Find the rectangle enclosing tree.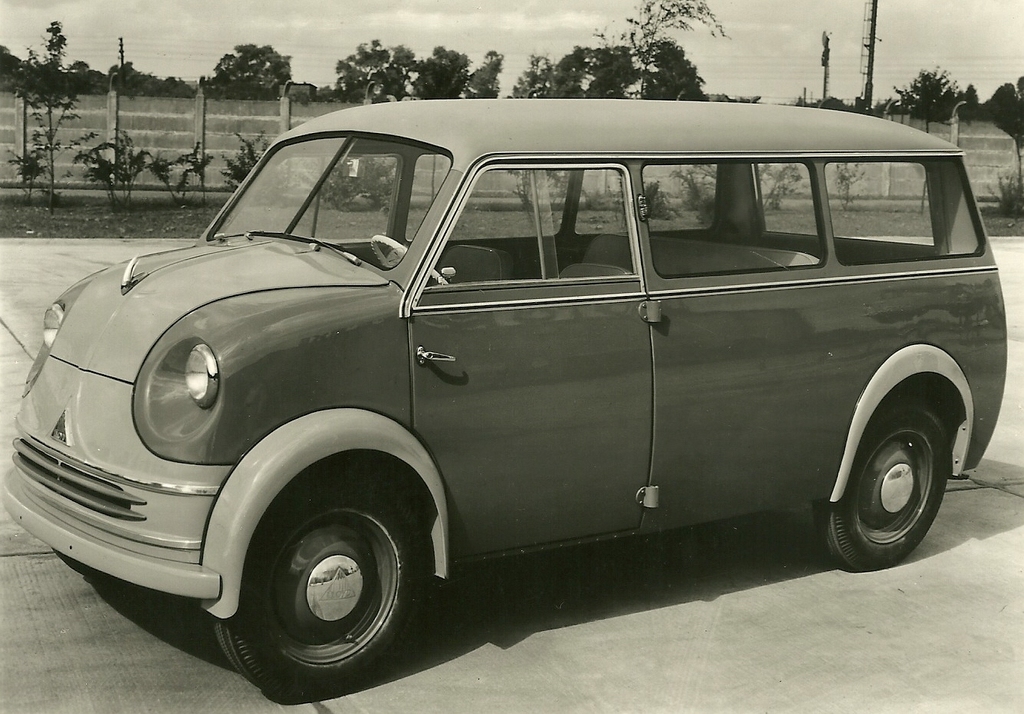
7 19 91 214.
